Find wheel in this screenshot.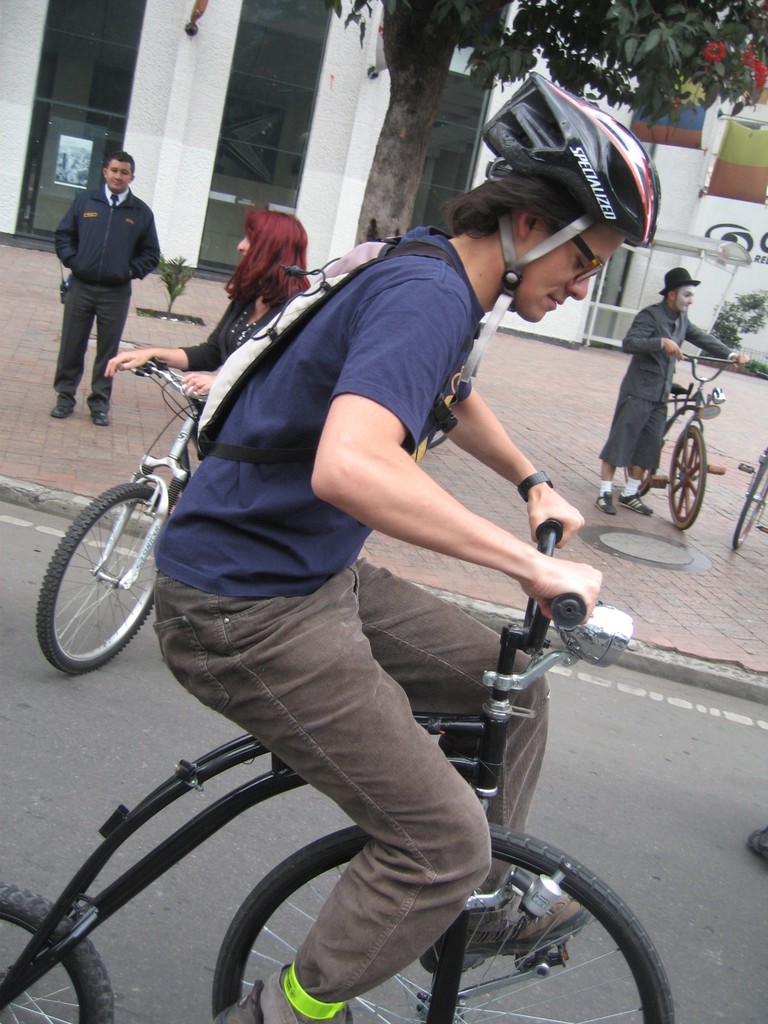
The bounding box for wheel is [x1=666, y1=428, x2=708, y2=531].
